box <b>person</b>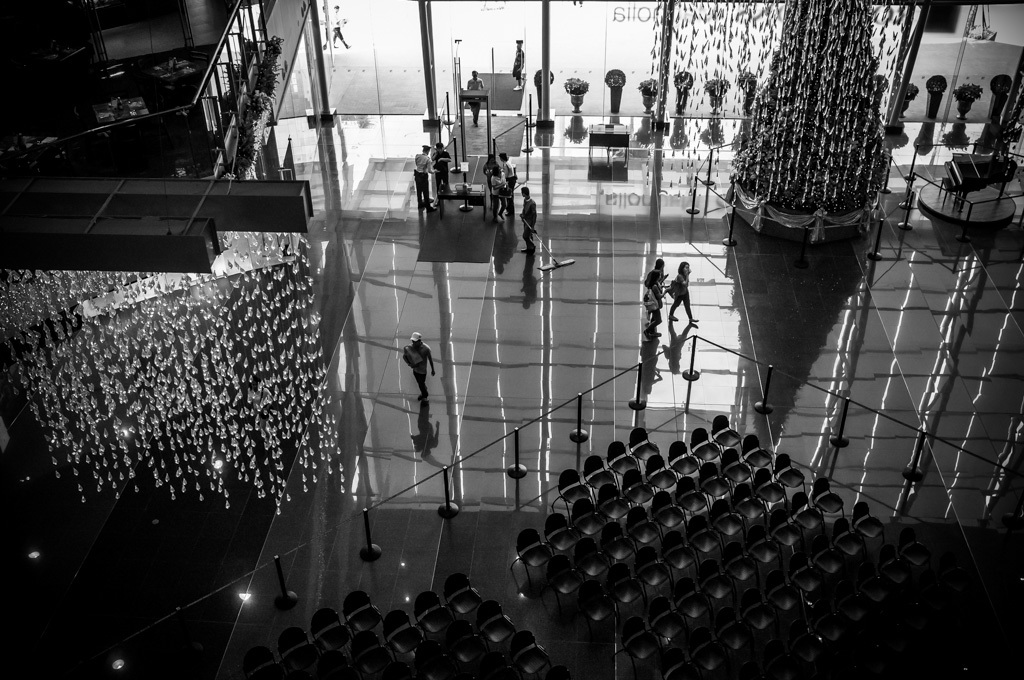
locate(411, 146, 435, 211)
